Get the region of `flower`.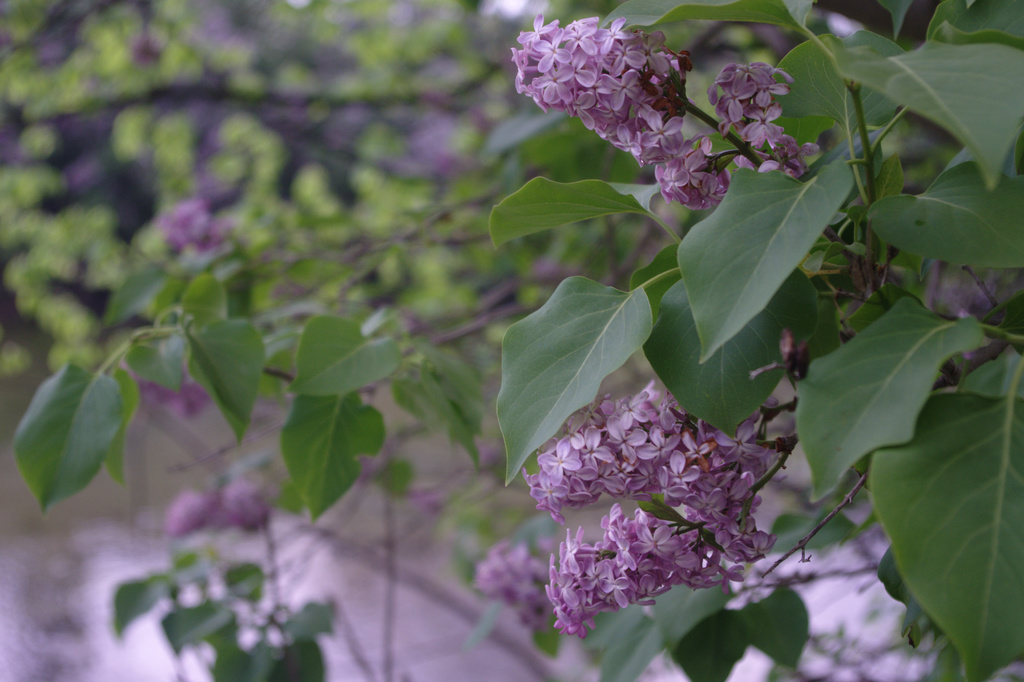
{"x1": 508, "y1": 4, "x2": 721, "y2": 159}.
